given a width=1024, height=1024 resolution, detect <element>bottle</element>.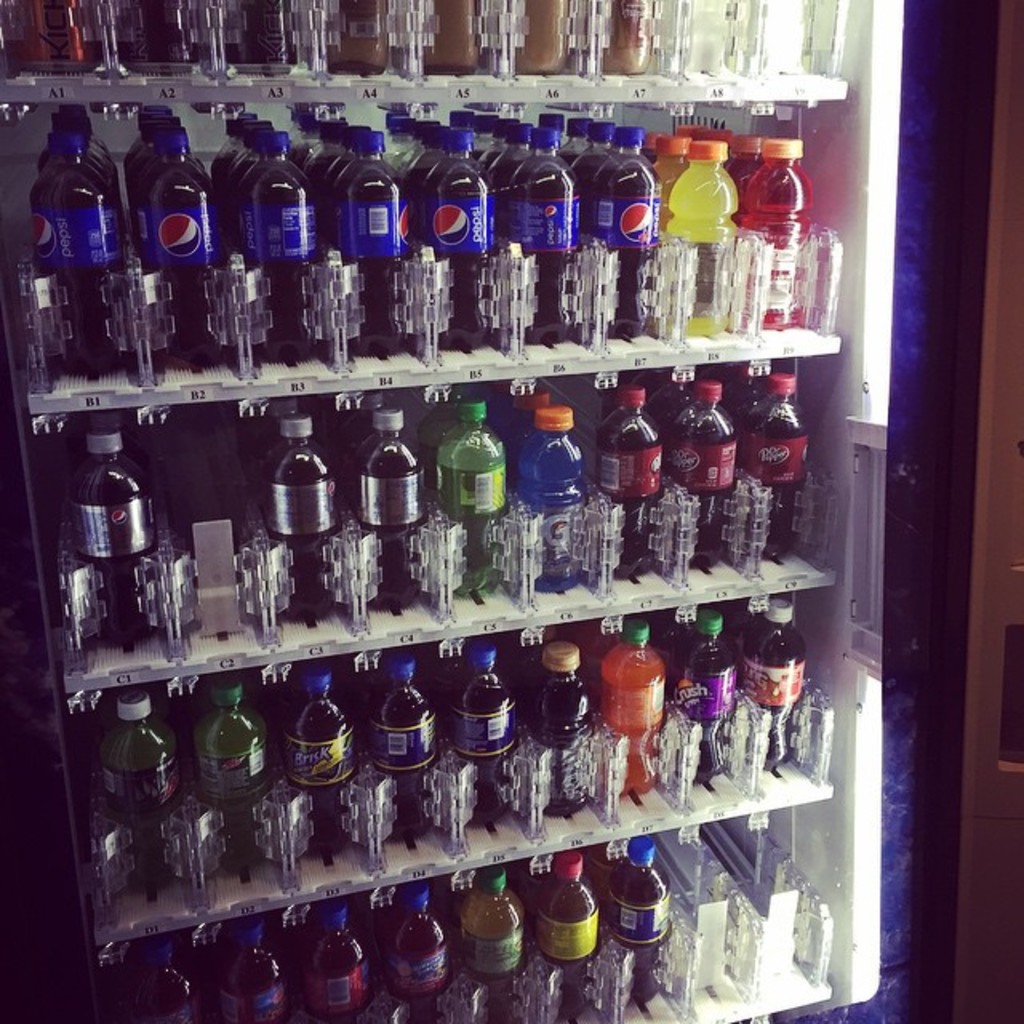
bbox=(390, 0, 494, 72).
